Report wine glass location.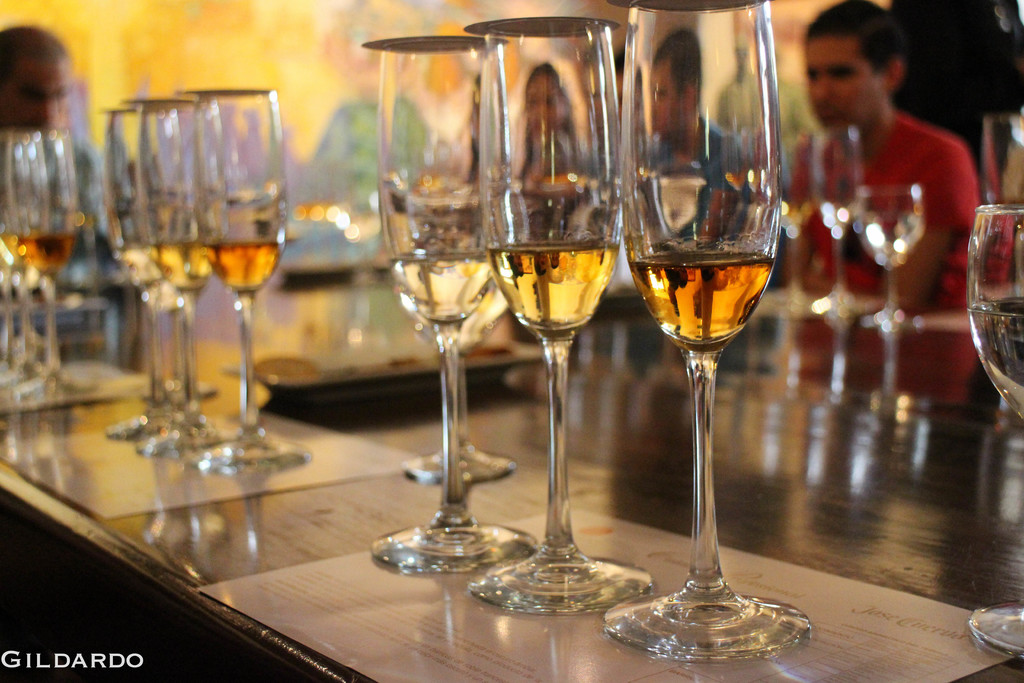
Report: <region>367, 37, 536, 575</region>.
